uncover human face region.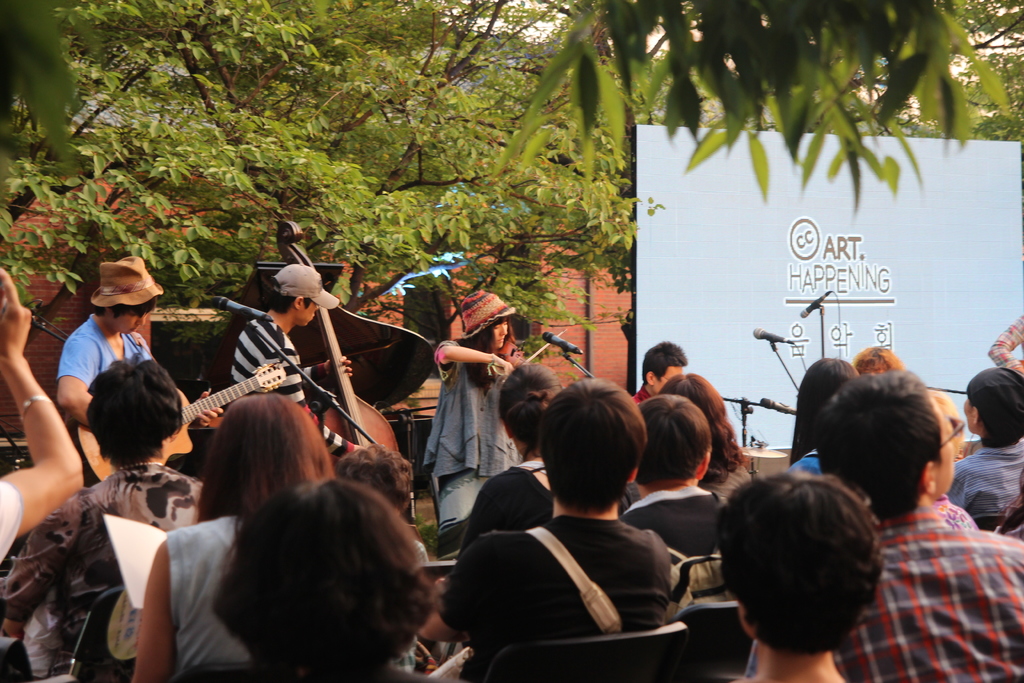
Uncovered: [left=300, top=300, right=318, bottom=325].
